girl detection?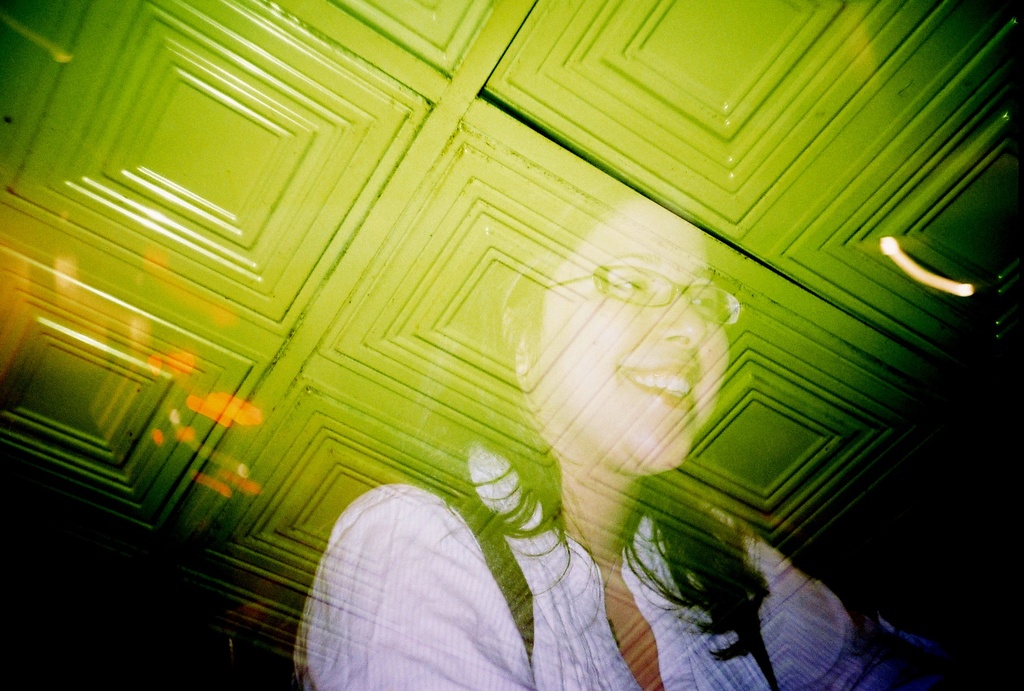
left=290, top=198, right=927, bottom=690
